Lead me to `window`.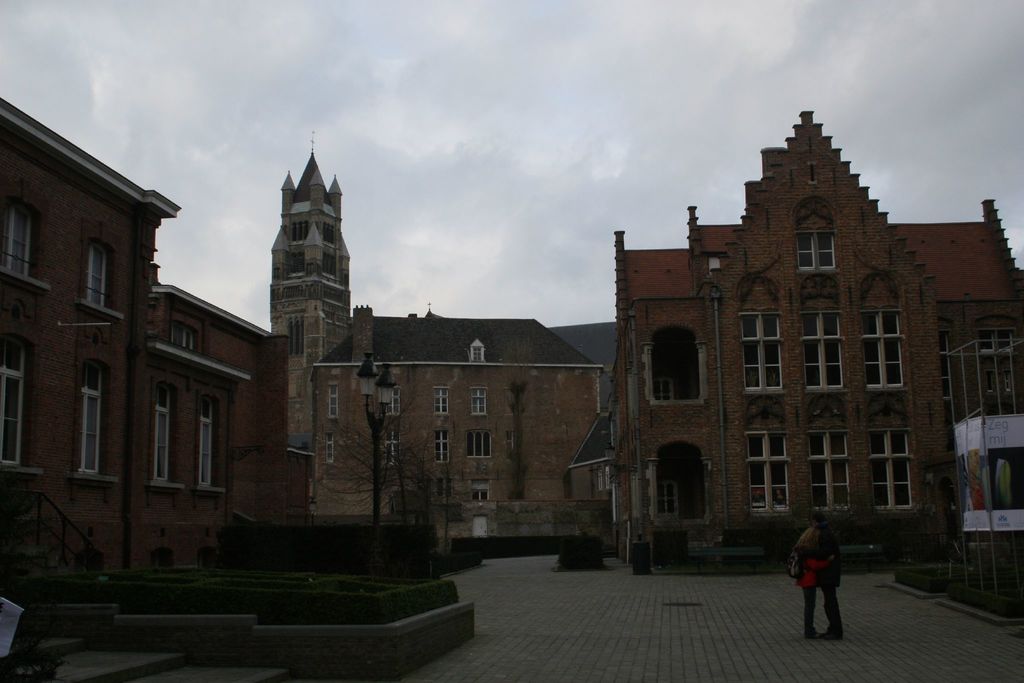
Lead to l=287, t=247, r=306, b=274.
